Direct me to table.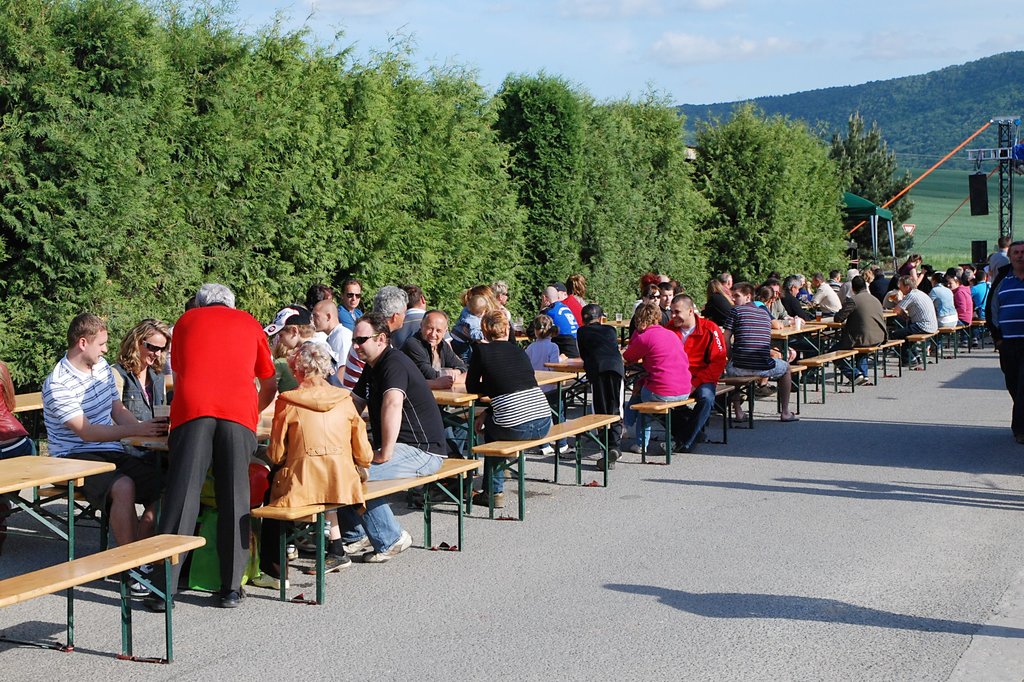
Direction: bbox=[806, 314, 842, 350].
